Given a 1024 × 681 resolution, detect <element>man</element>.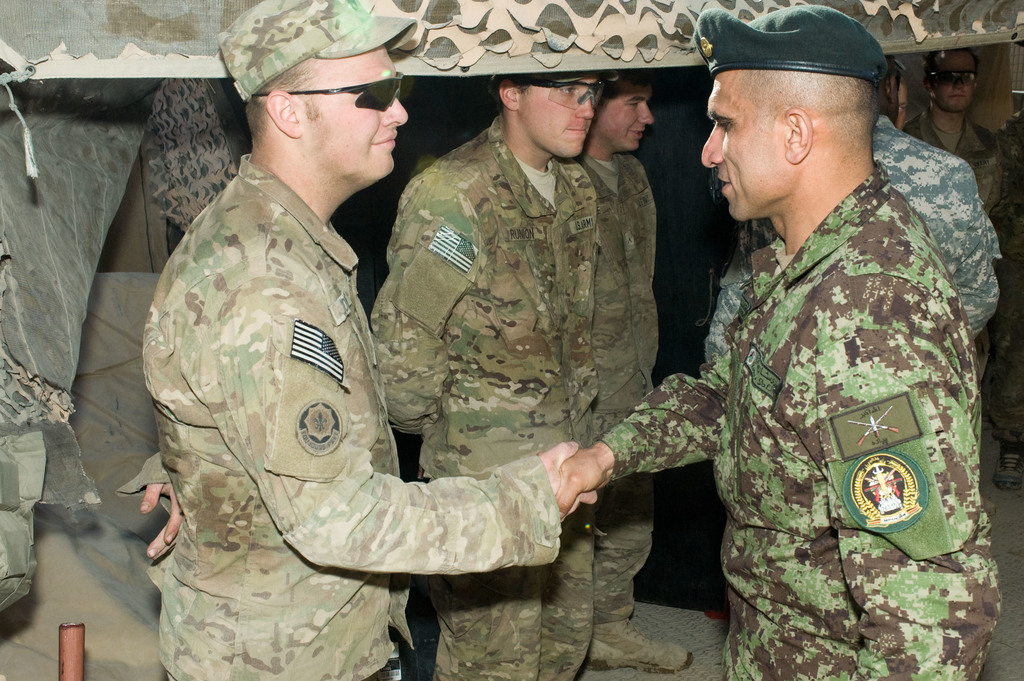
detection(123, 0, 598, 680).
